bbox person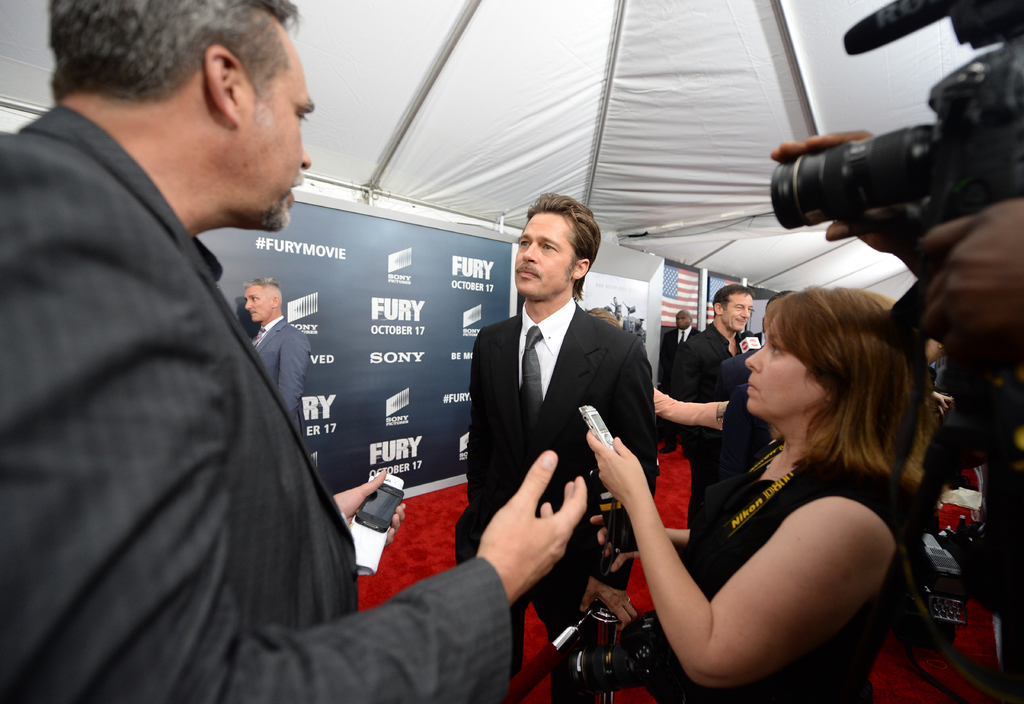
(668, 282, 756, 515)
